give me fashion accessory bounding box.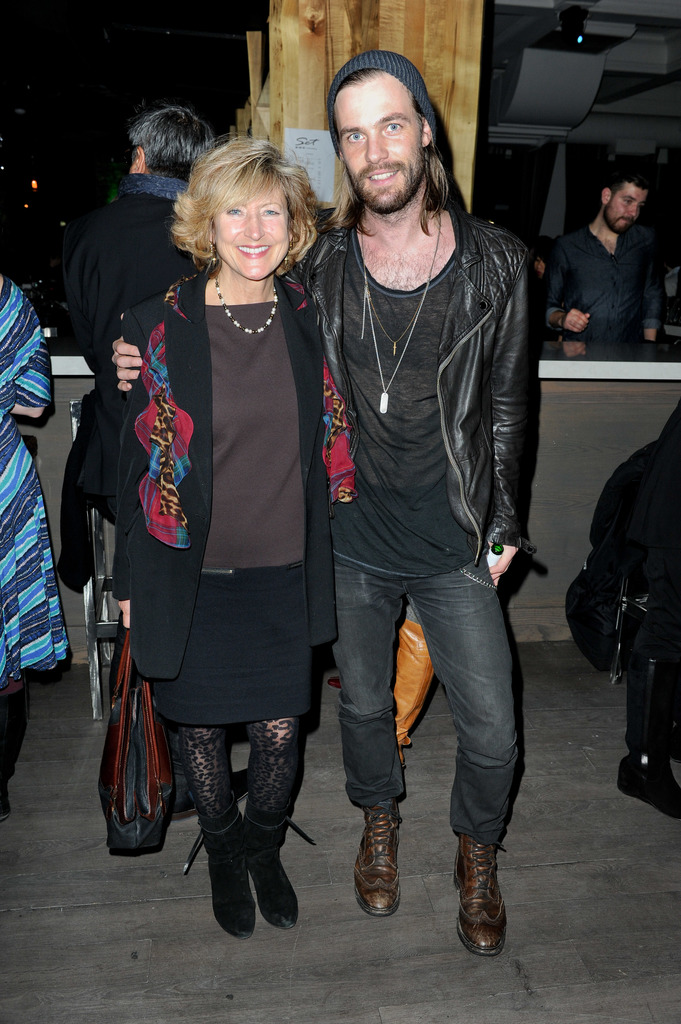
<bbox>250, 708, 309, 961</bbox>.
